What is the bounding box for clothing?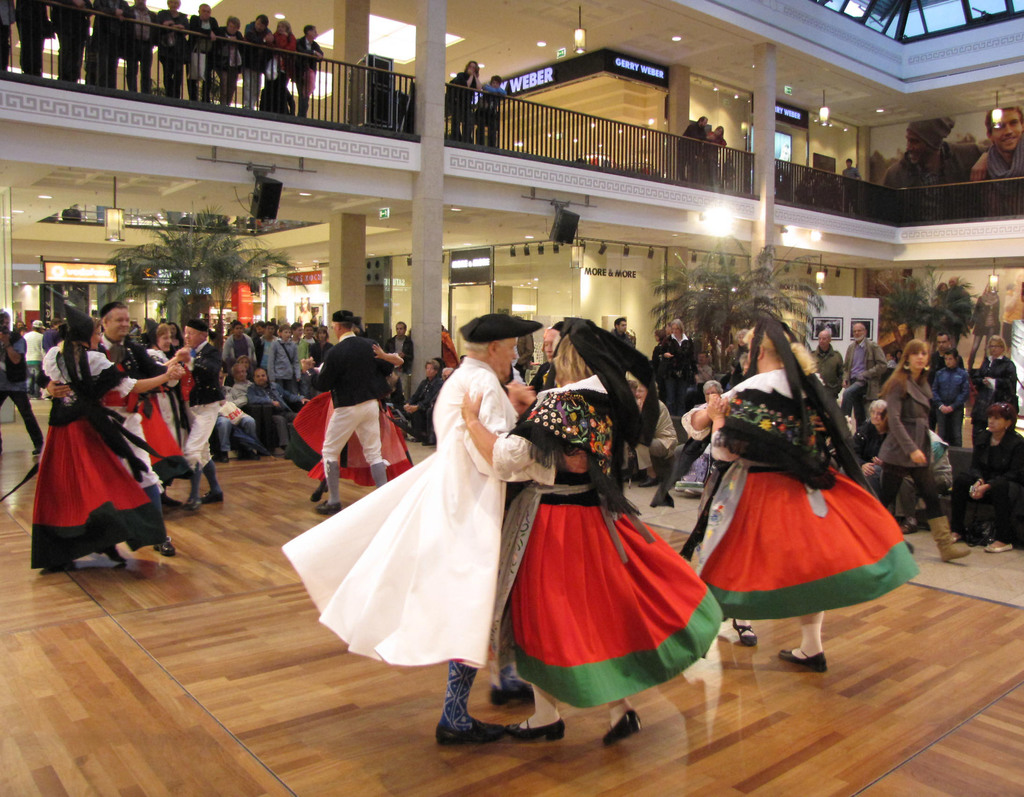
region(304, 326, 399, 465).
